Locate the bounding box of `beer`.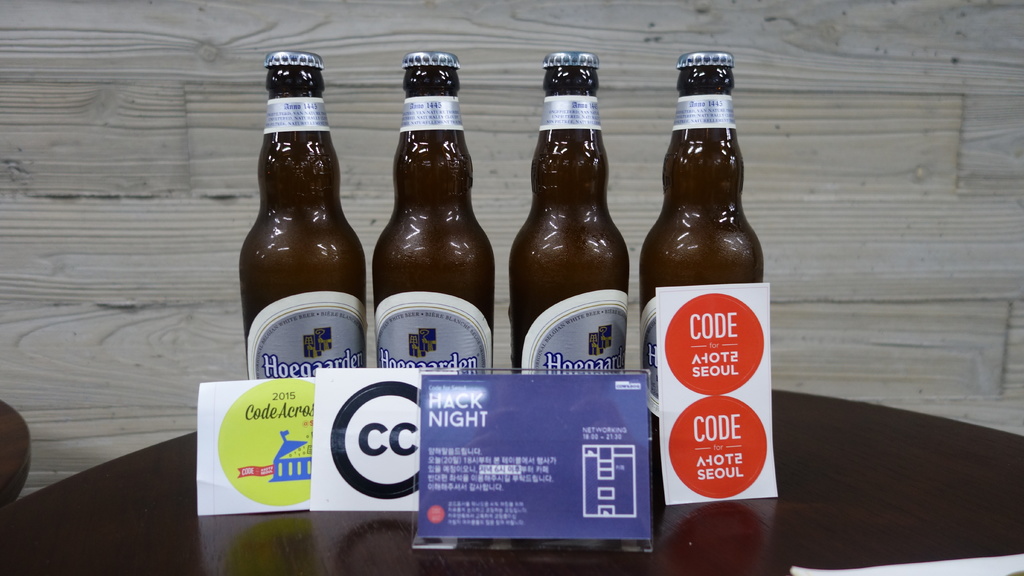
Bounding box: bbox=(640, 51, 762, 447).
